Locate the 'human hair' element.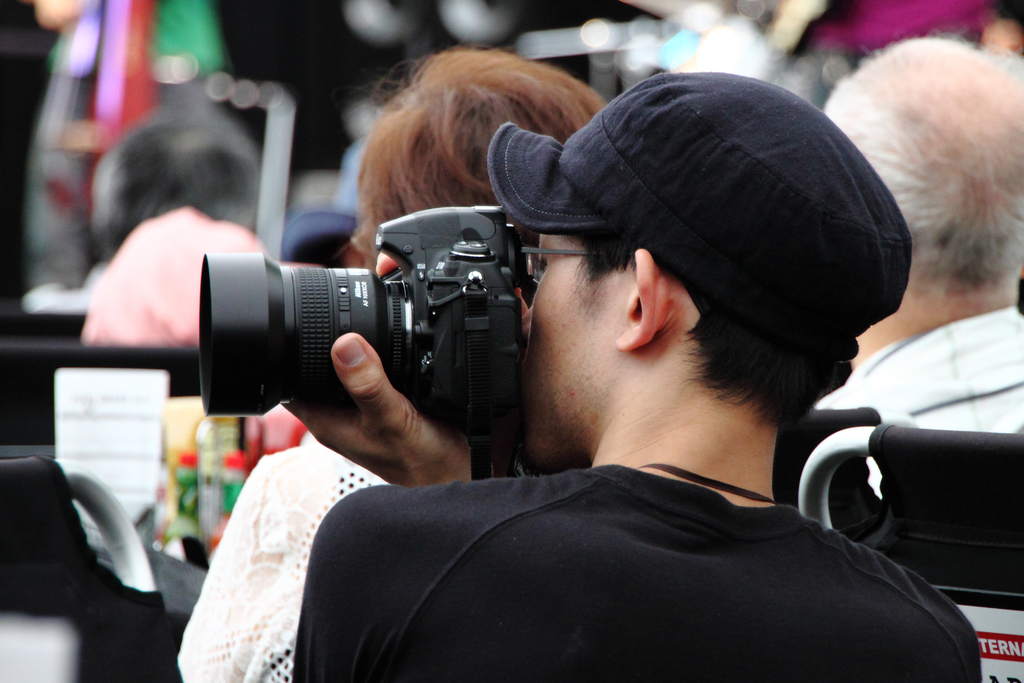
Element bbox: l=337, t=59, r=592, b=267.
